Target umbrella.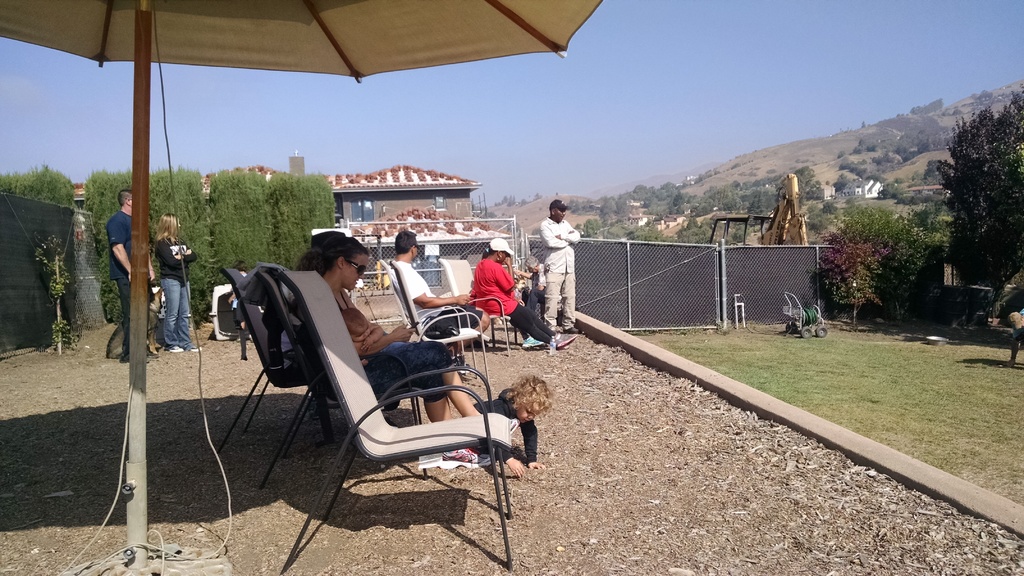
Target region: <region>0, 0, 609, 575</region>.
